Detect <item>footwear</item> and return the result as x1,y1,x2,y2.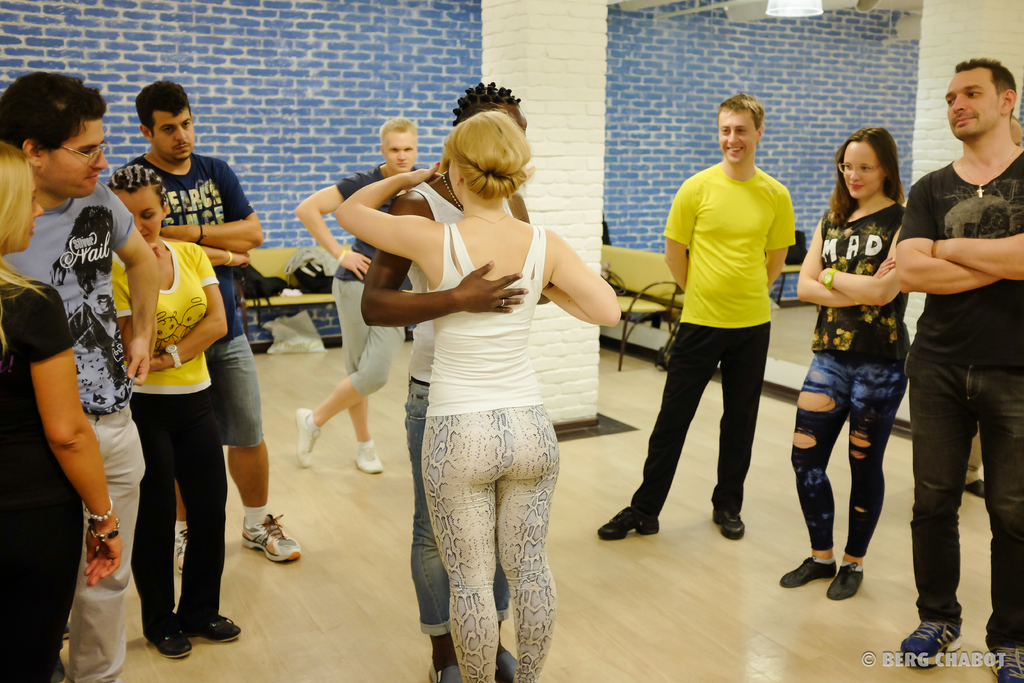
597,504,660,543.
